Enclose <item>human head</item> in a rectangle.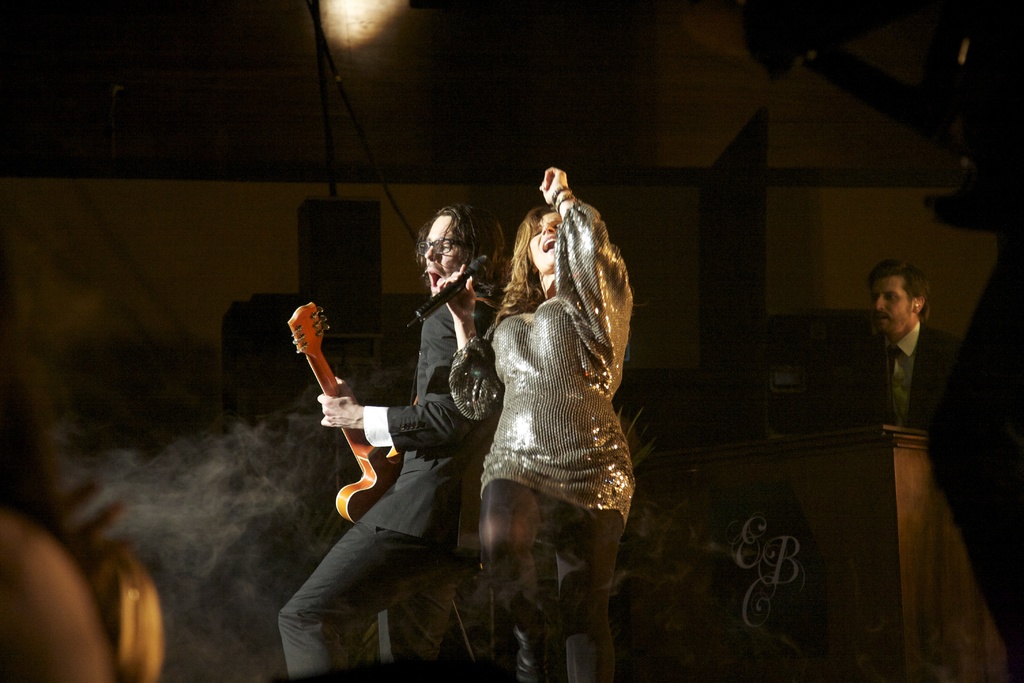
left=867, top=260, right=927, bottom=336.
